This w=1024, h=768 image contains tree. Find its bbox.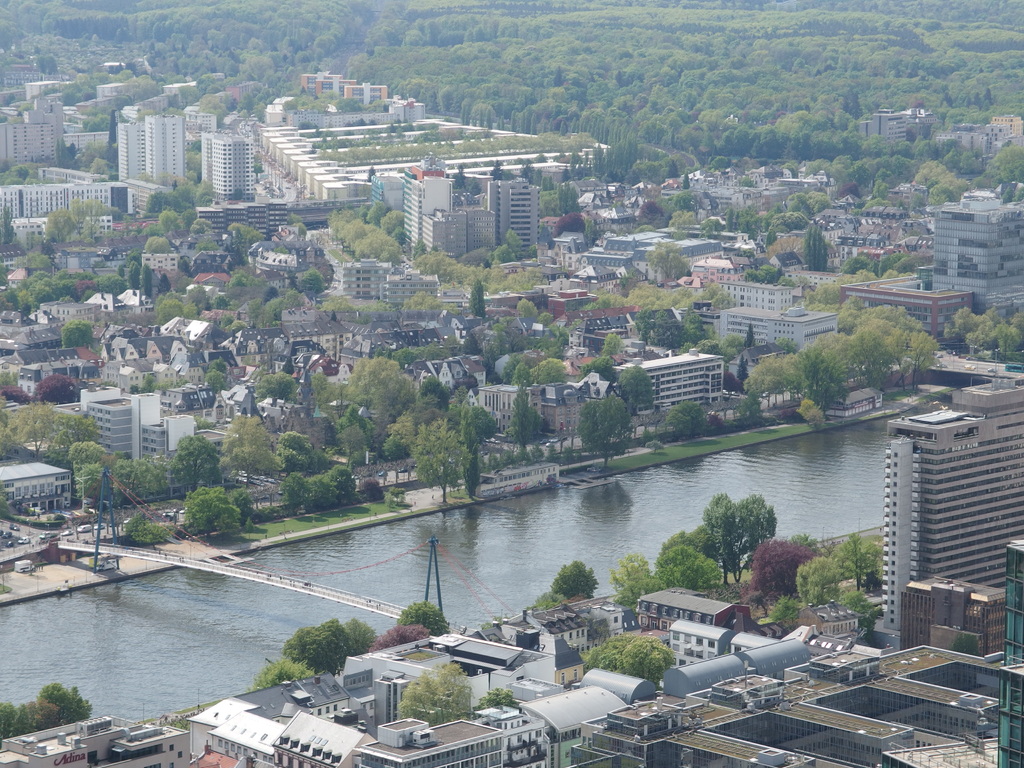
741,525,893,647.
